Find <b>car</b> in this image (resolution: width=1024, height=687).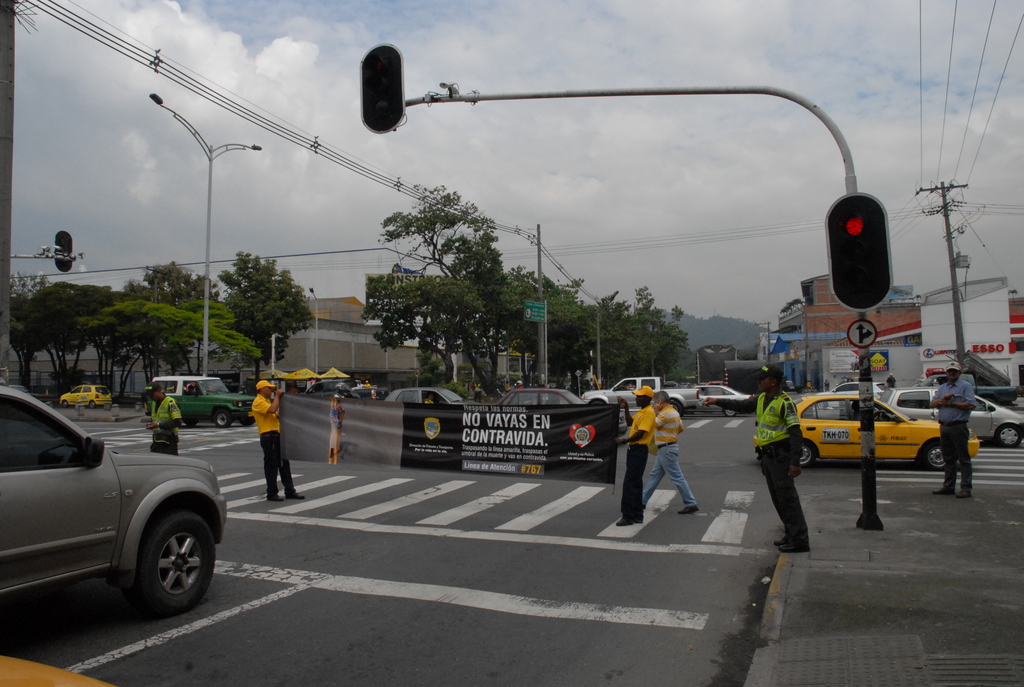
region(816, 383, 891, 413).
